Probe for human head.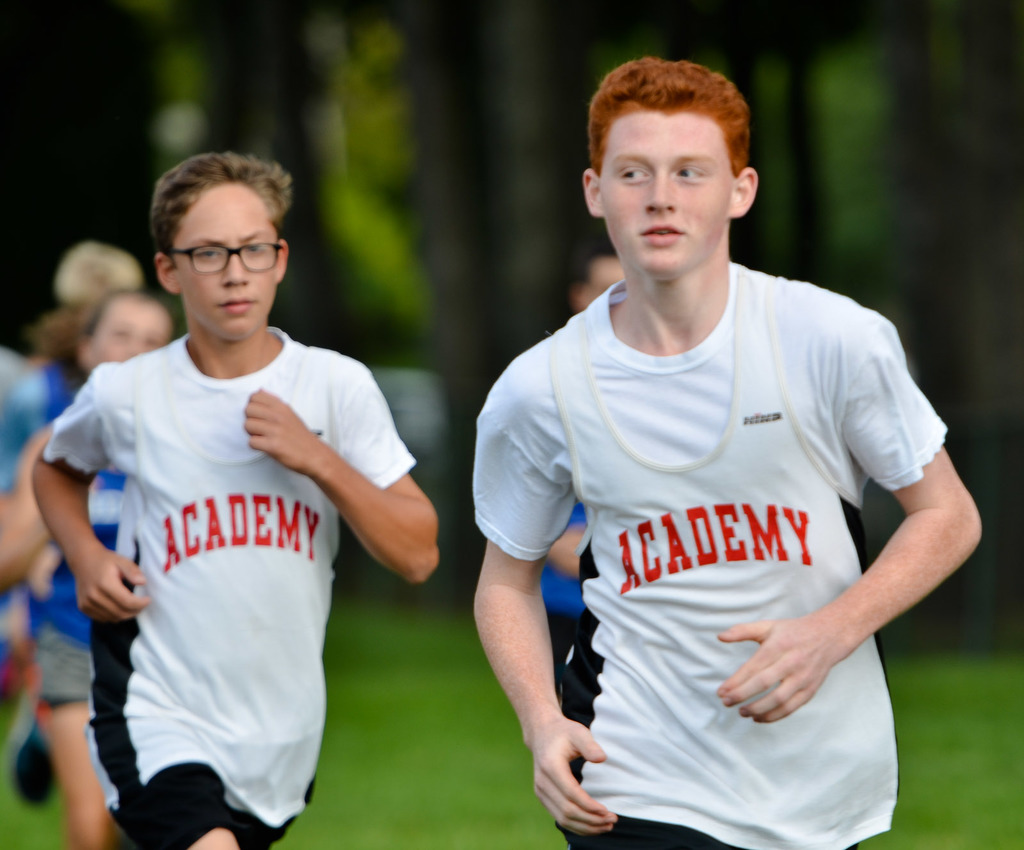
Probe result: region(75, 285, 177, 382).
